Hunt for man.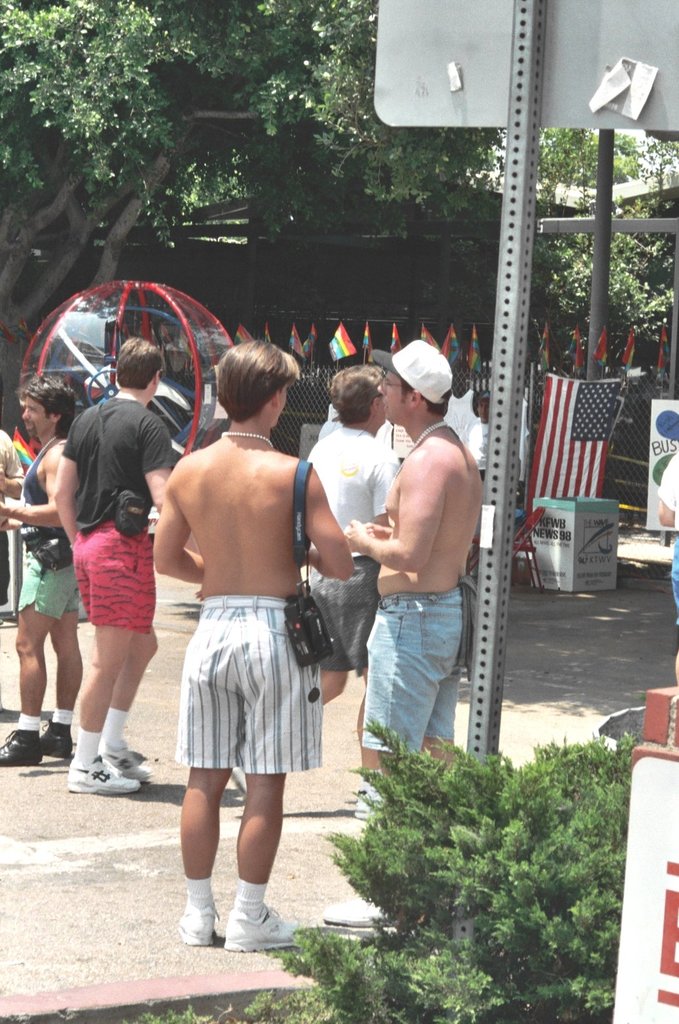
Hunted down at x1=342, y1=342, x2=472, y2=783.
